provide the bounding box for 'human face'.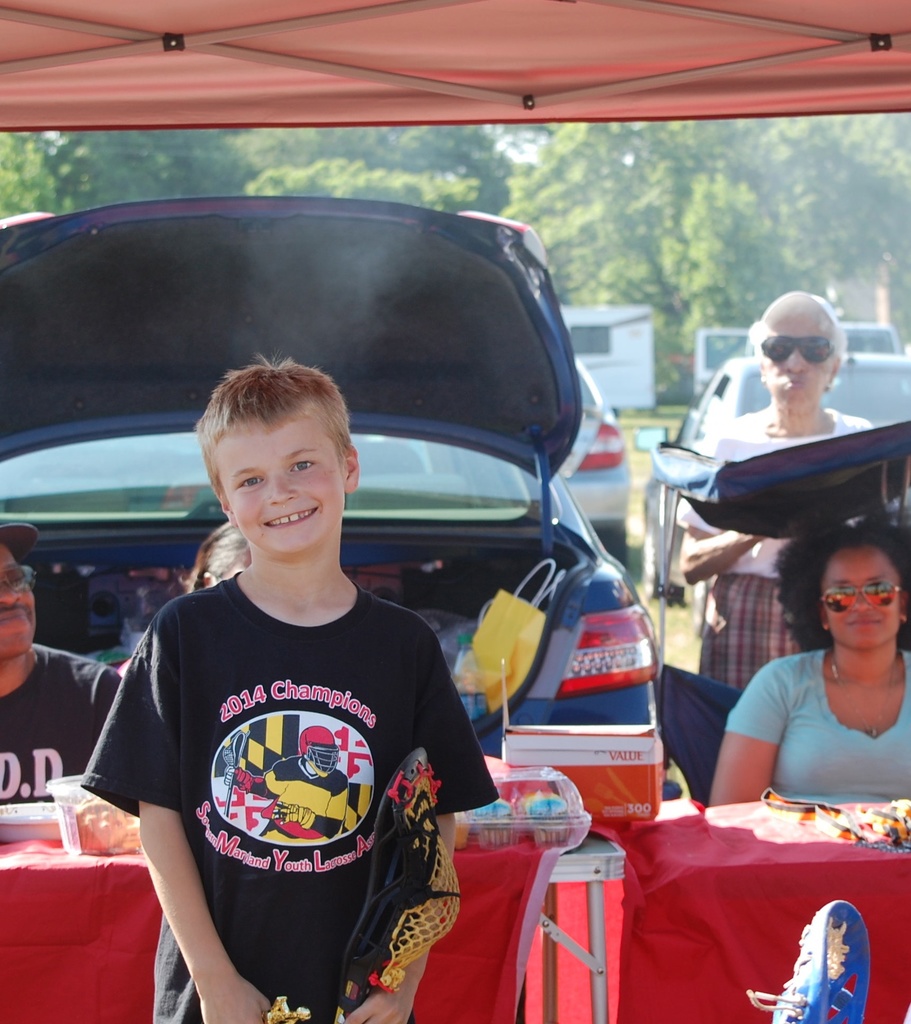
Rect(823, 548, 904, 645).
